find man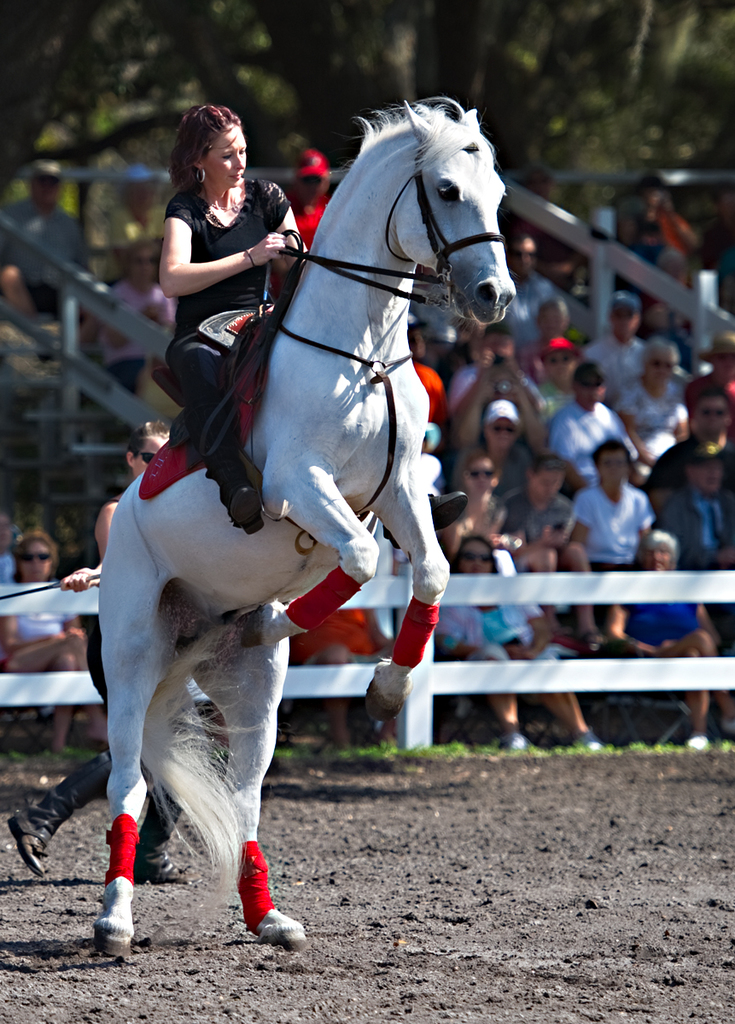
505, 224, 554, 346
